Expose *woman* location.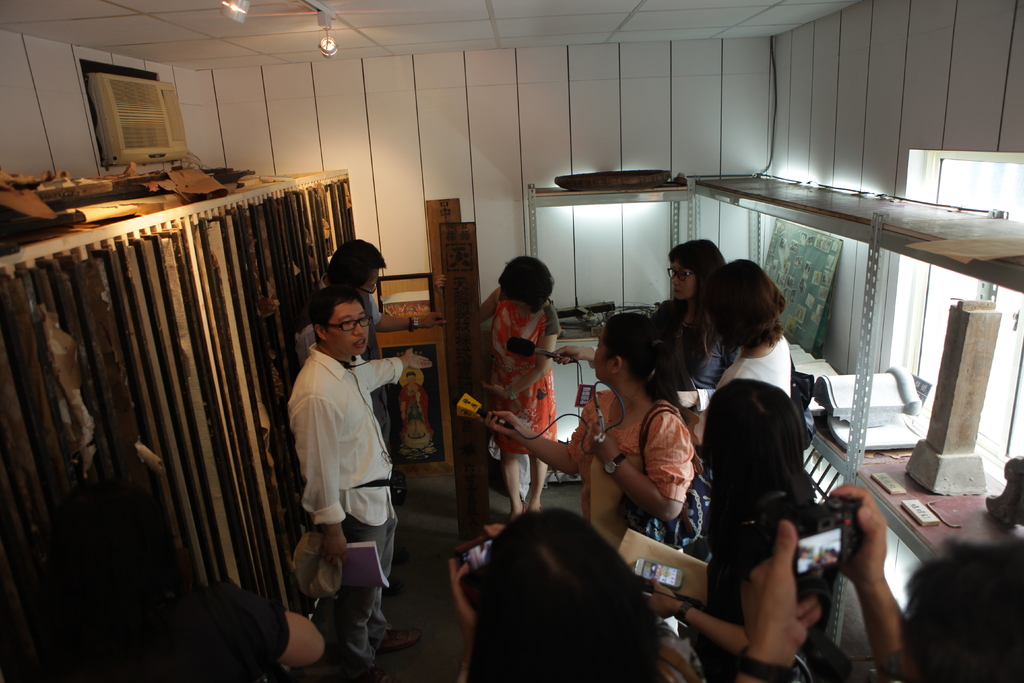
Exposed at <region>464, 257, 559, 520</region>.
